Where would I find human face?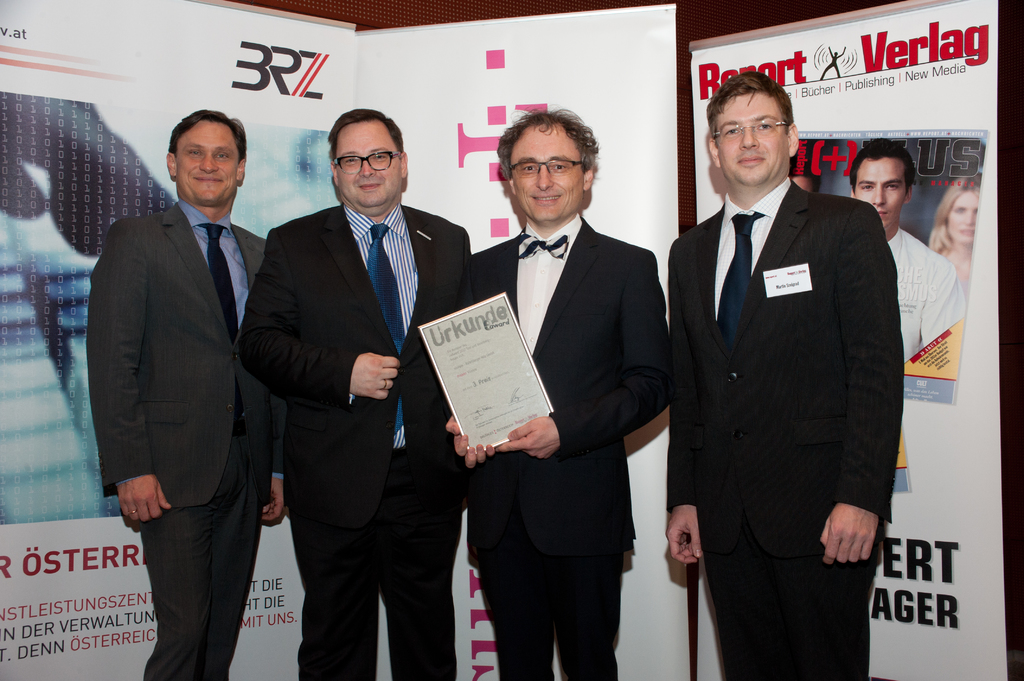
At x1=513 y1=122 x2=582 y2=222.
